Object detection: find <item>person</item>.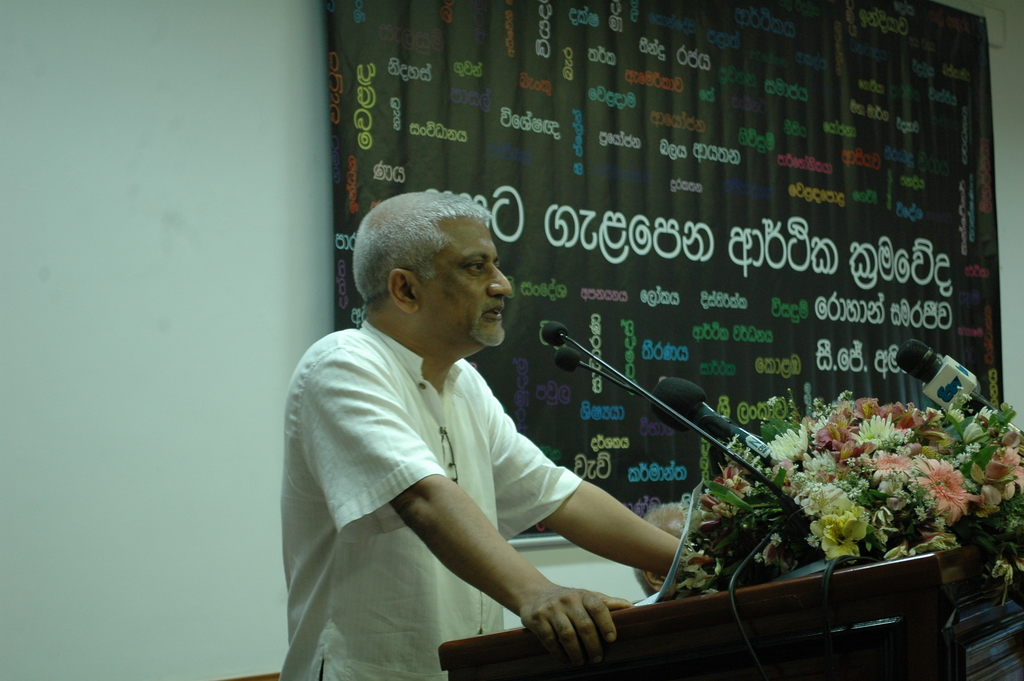
[left=278, top=188, right=719, bottom=680].
